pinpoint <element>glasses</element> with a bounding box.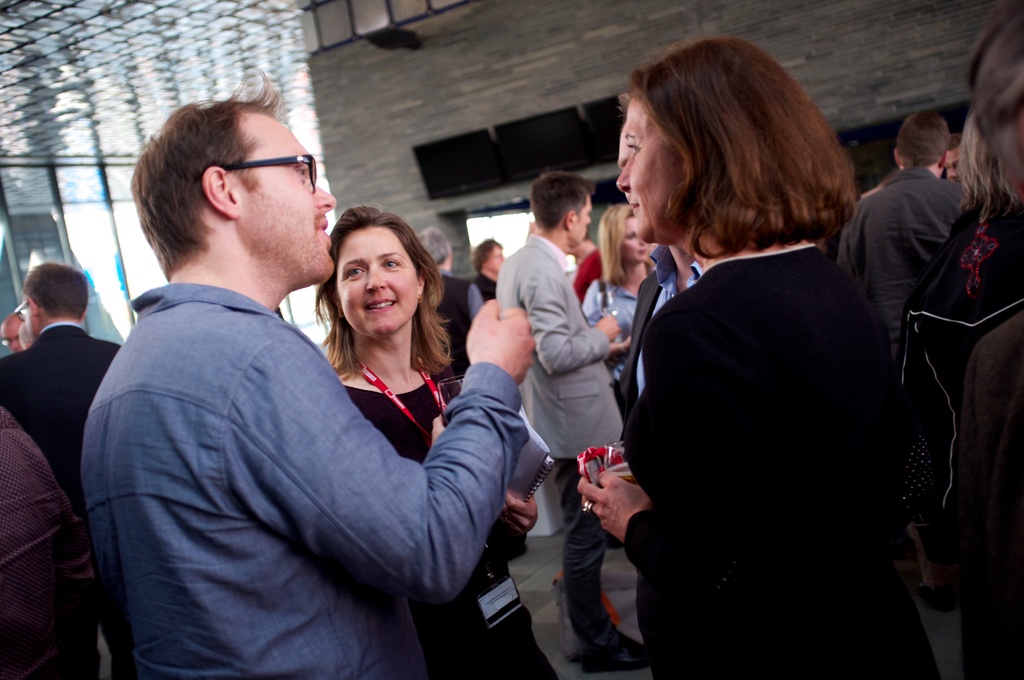
left=10, top=290, right=38, bottom=324.
